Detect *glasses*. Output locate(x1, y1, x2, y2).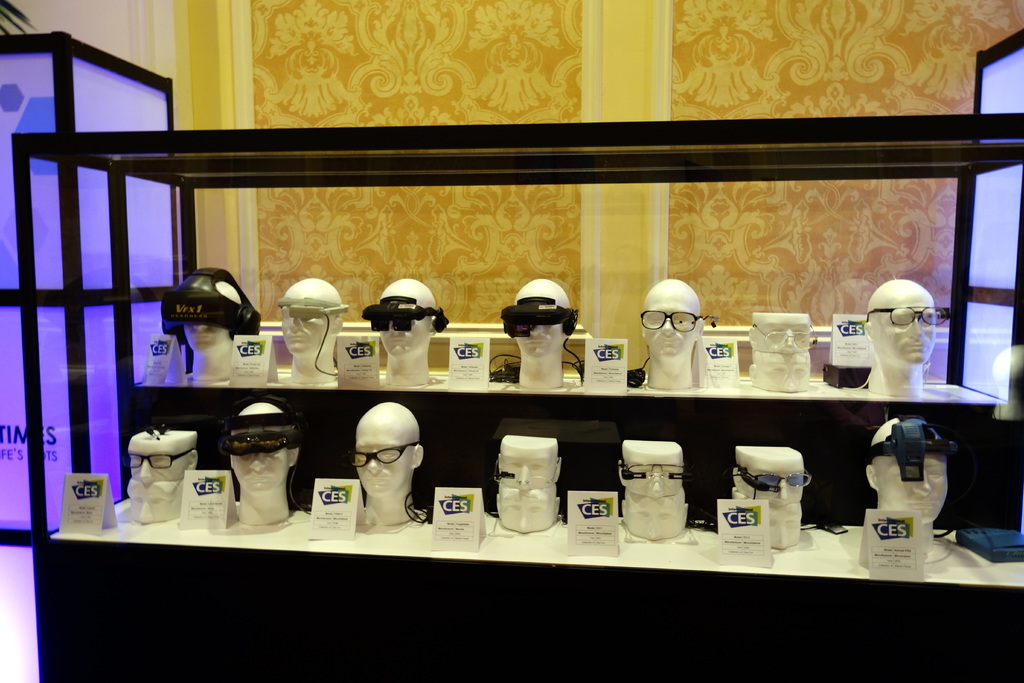
locate(126, 449, 195, 468).
